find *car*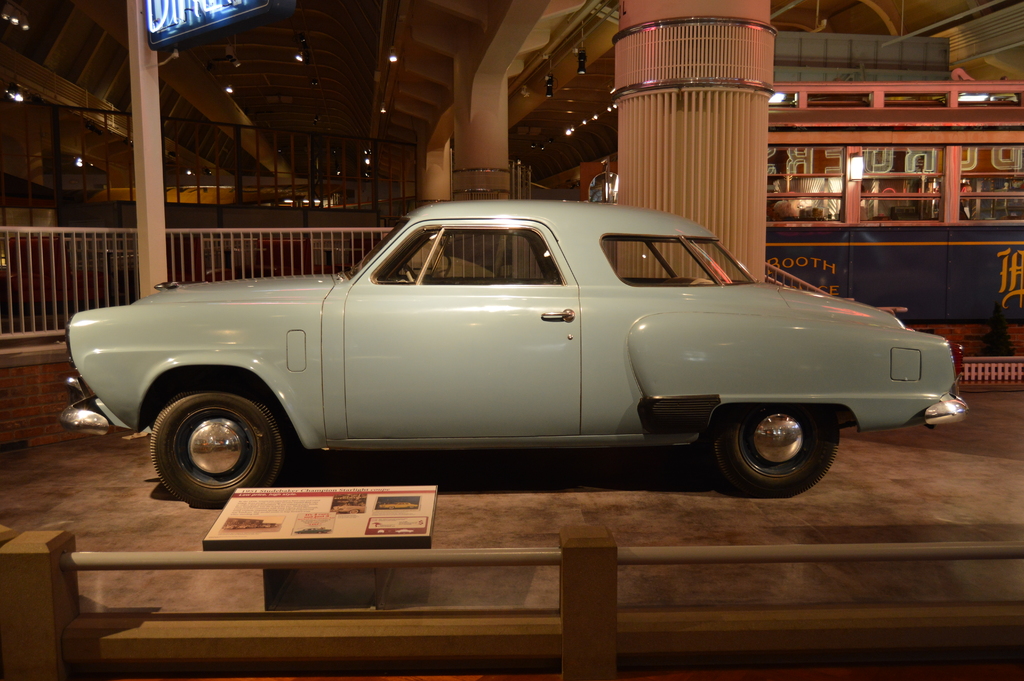
x1=58 y1=195 x2=969 y2=500
